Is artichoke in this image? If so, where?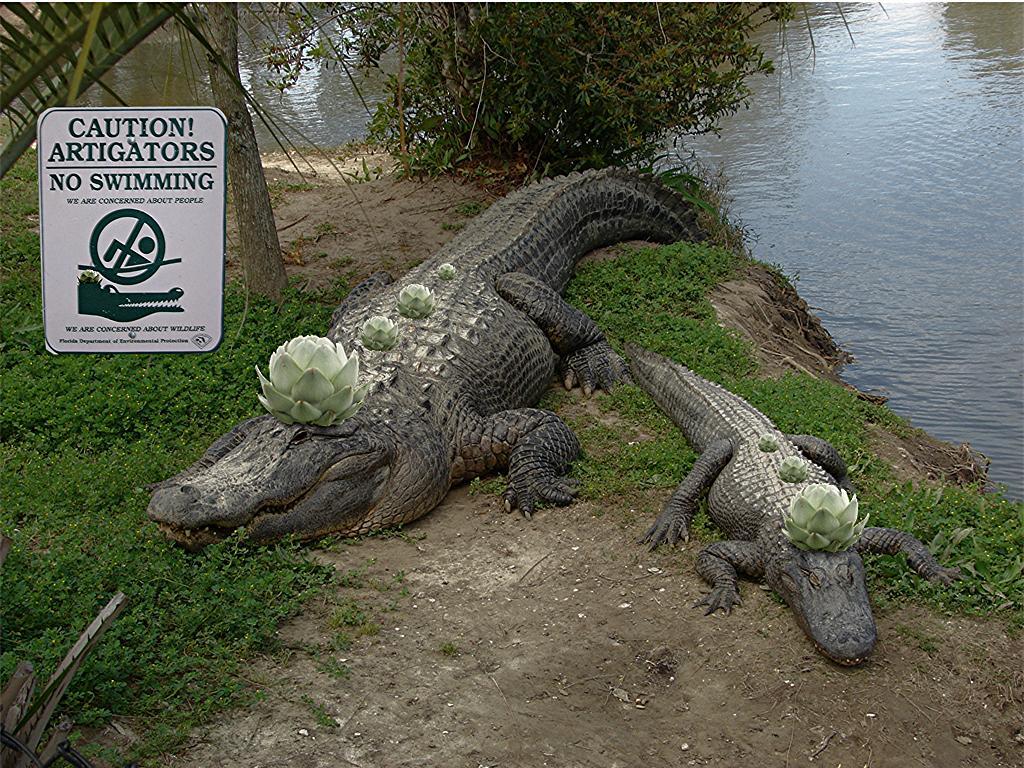
Yes, at detection(361, 313, 396, 348).
